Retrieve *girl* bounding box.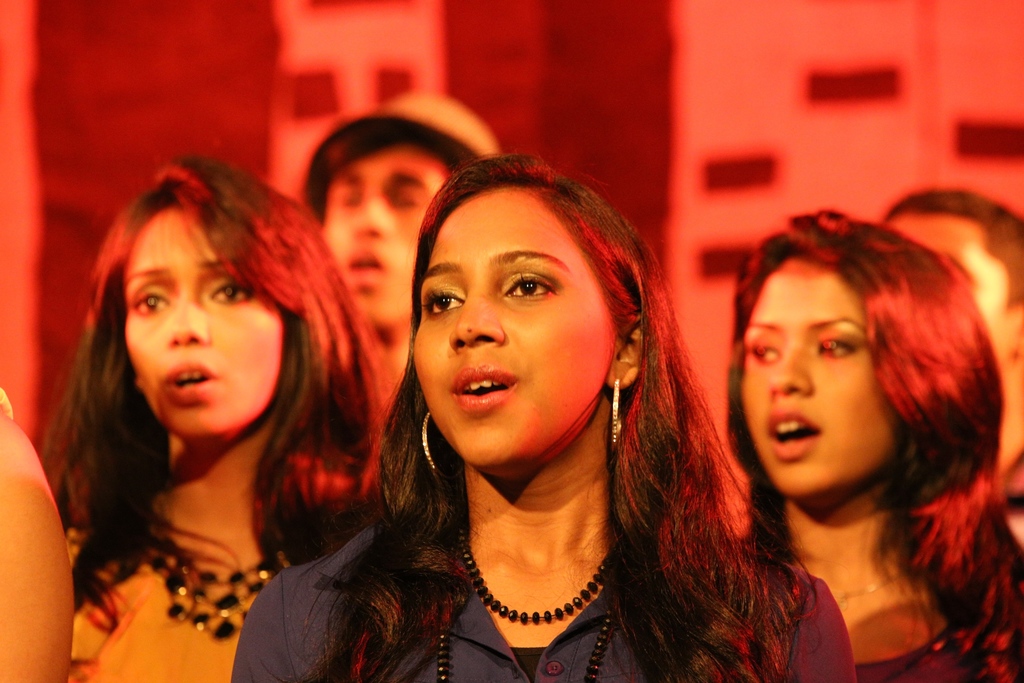
Bounding box: {"x1": 229, "y1": 150, "x2": 860, "y2": 682}.
